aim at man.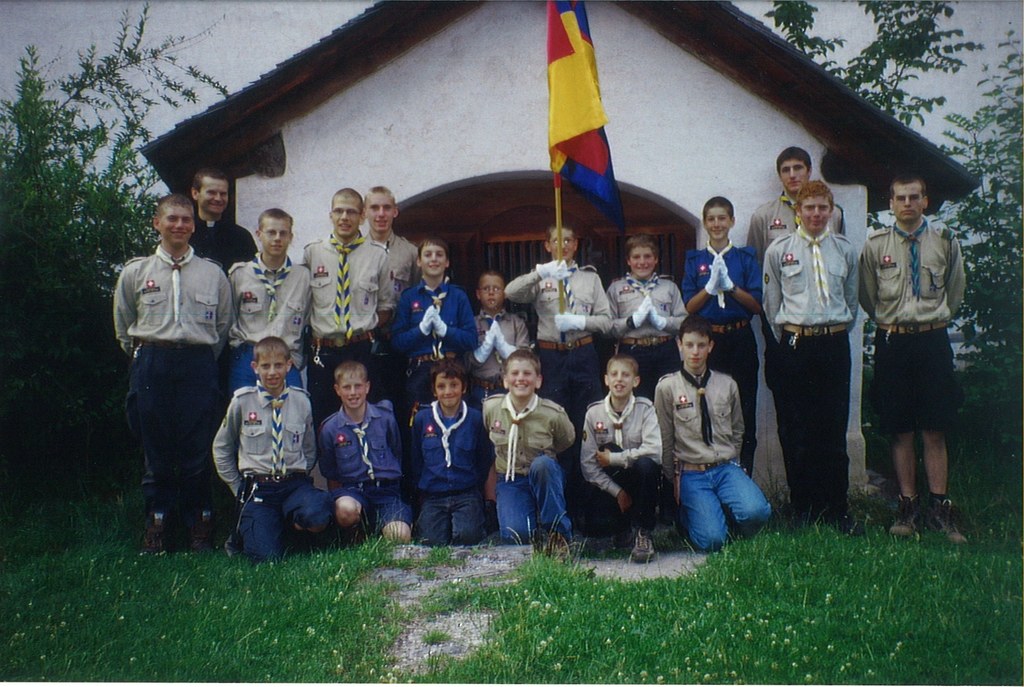
Aimed at 762:177:863:527.
